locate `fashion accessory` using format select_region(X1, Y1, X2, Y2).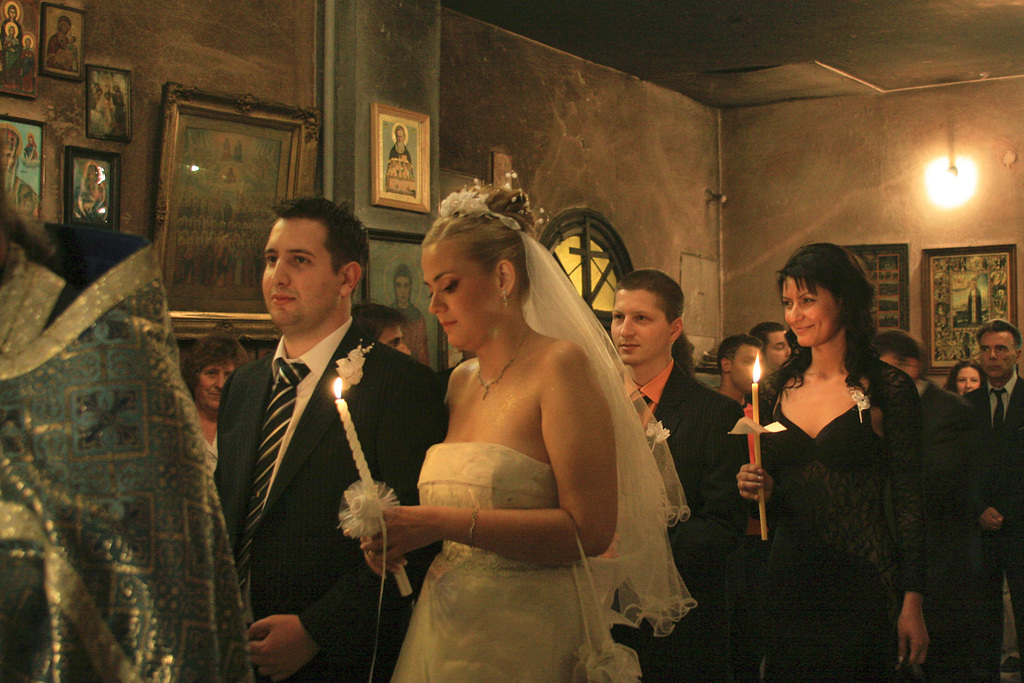
select_region(845, 387, 874, 432).
